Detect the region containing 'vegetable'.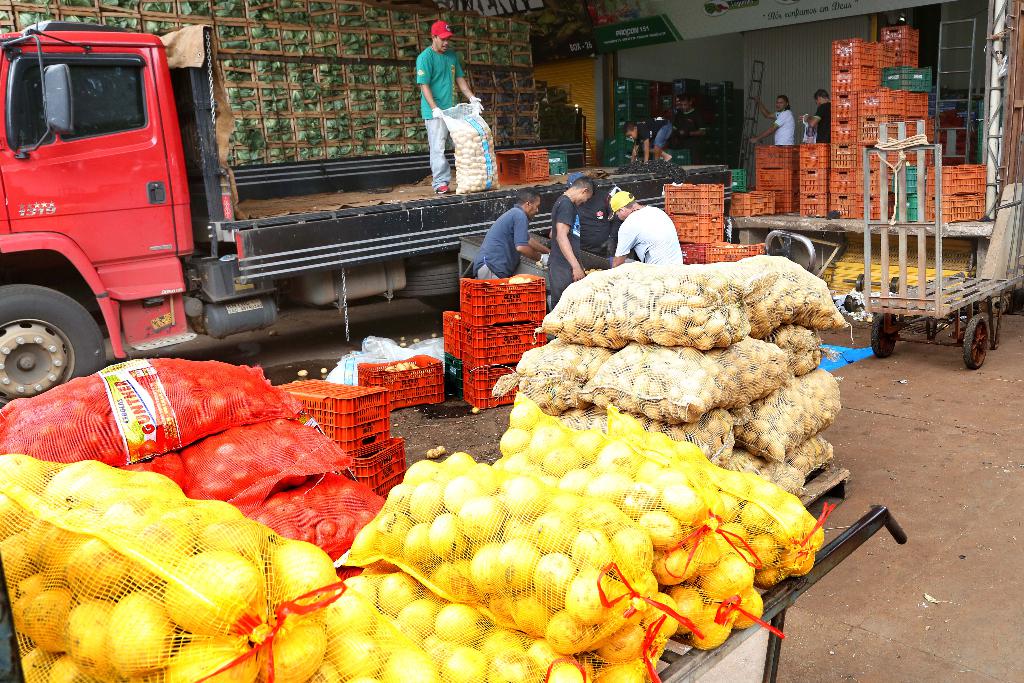
(250,40,280,54).
